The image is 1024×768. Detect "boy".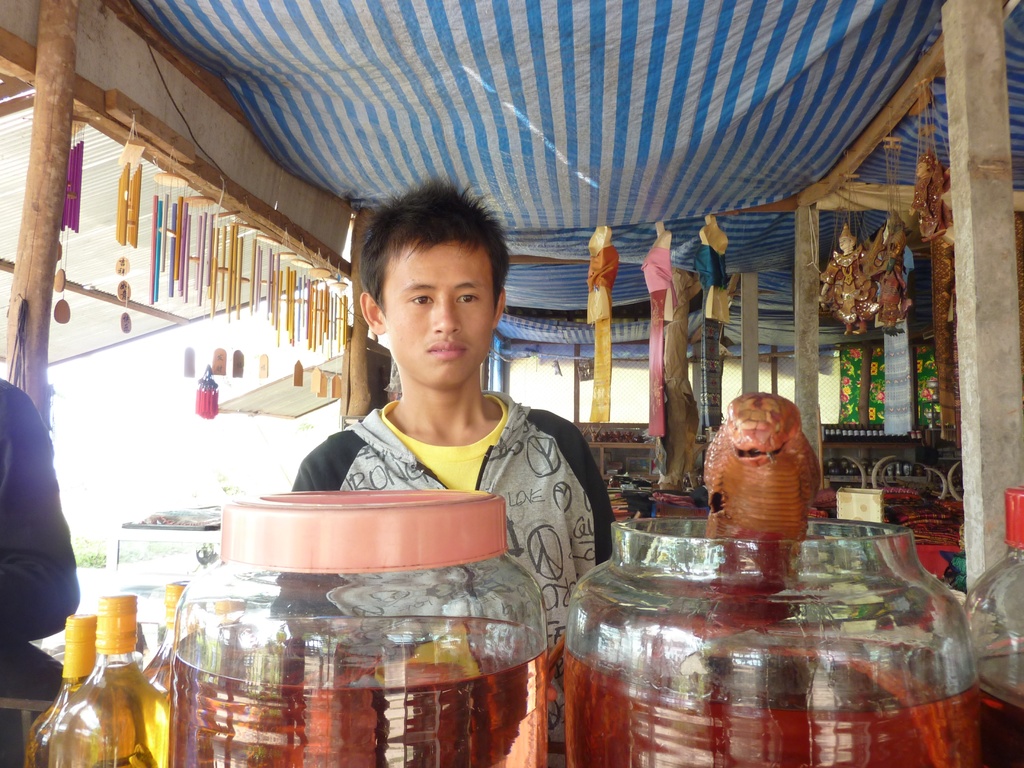
Detection: (x1=266, y1=170, x2=614, y2=744).
